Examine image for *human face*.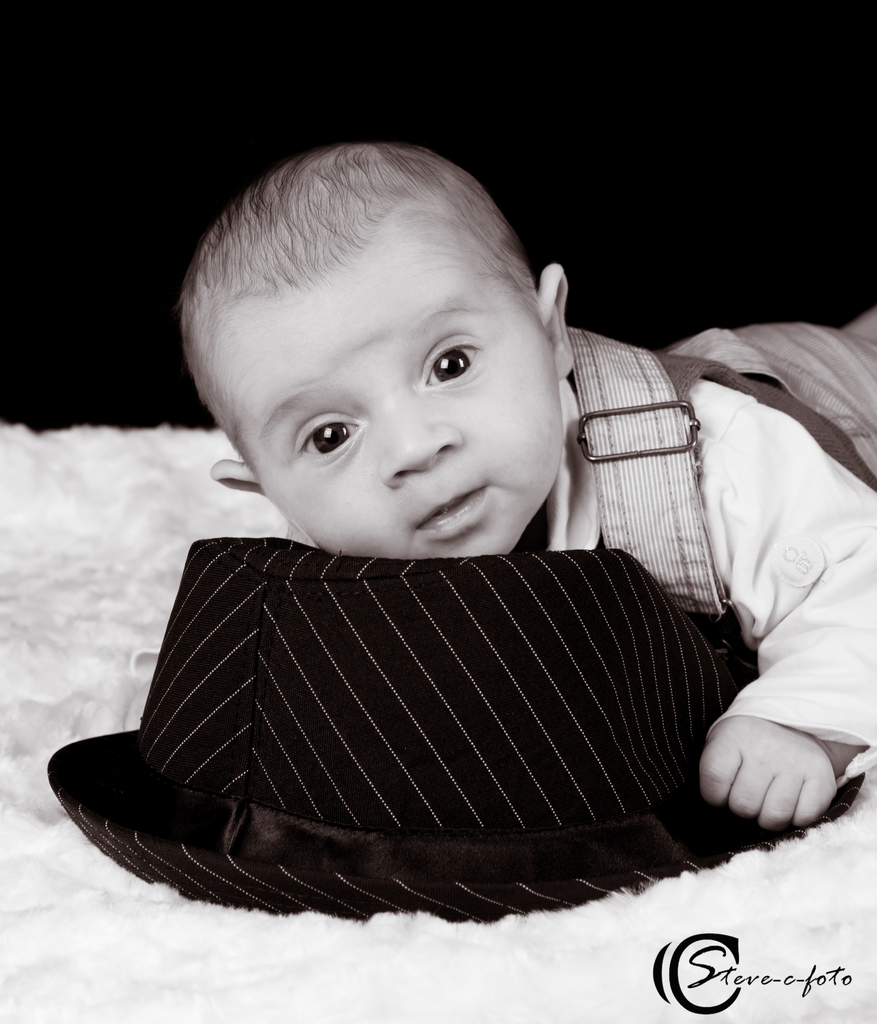
Examination result: <region>226, 209, 562, 554</region>.
